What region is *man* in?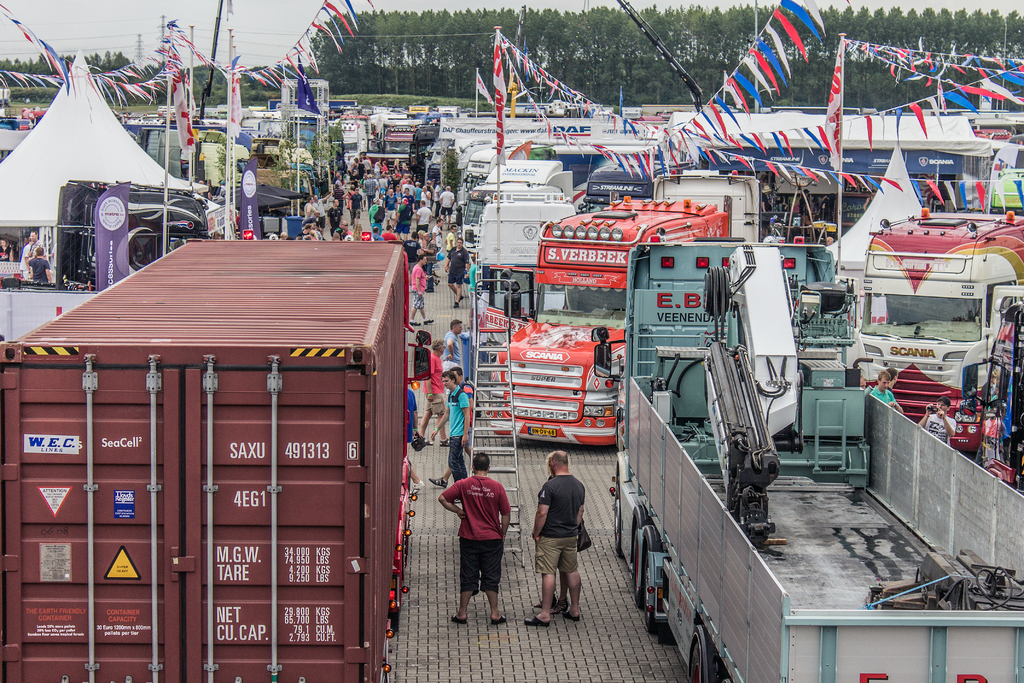
rect(403, 178, 420, 201).
